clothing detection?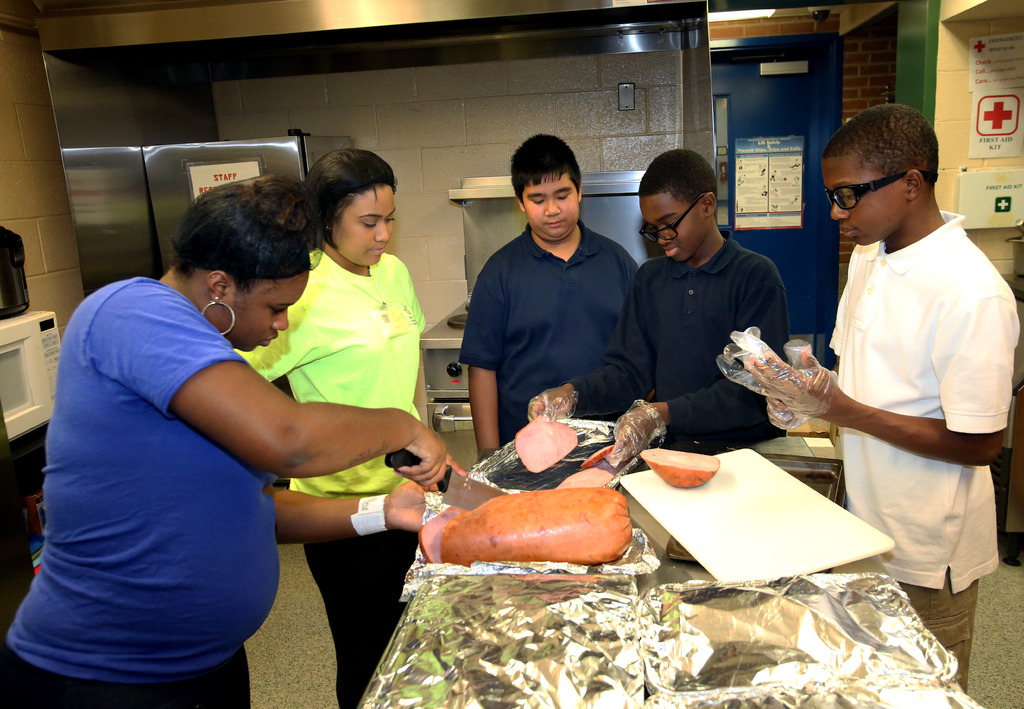
(x1=572, y1=238, x2=794, y2=451)
